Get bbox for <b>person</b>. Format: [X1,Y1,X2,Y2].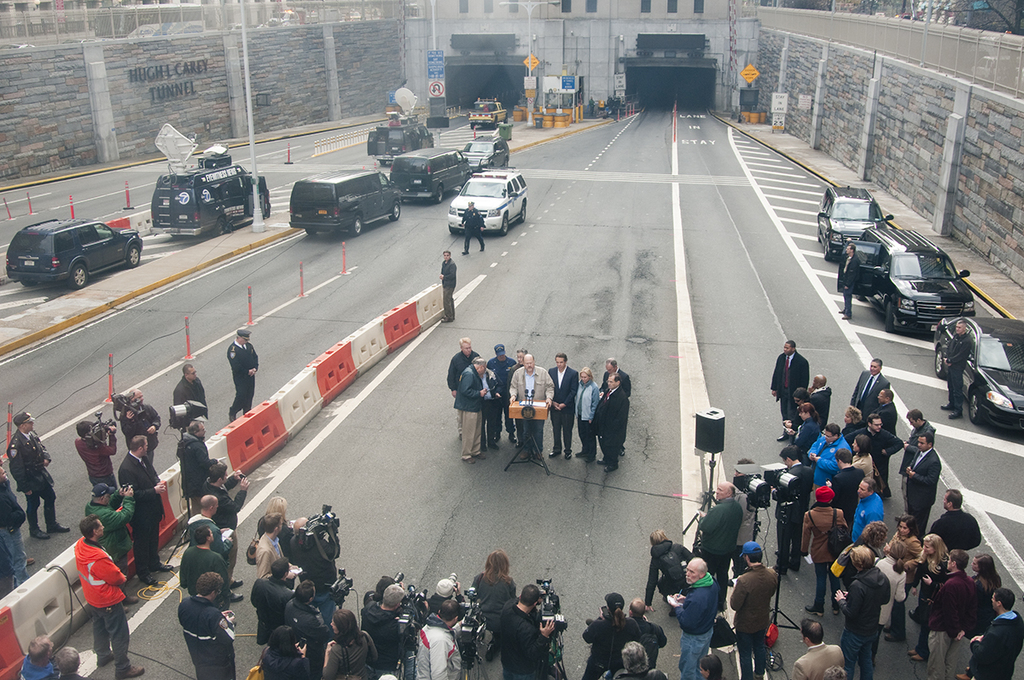
[835,547,888,679].
